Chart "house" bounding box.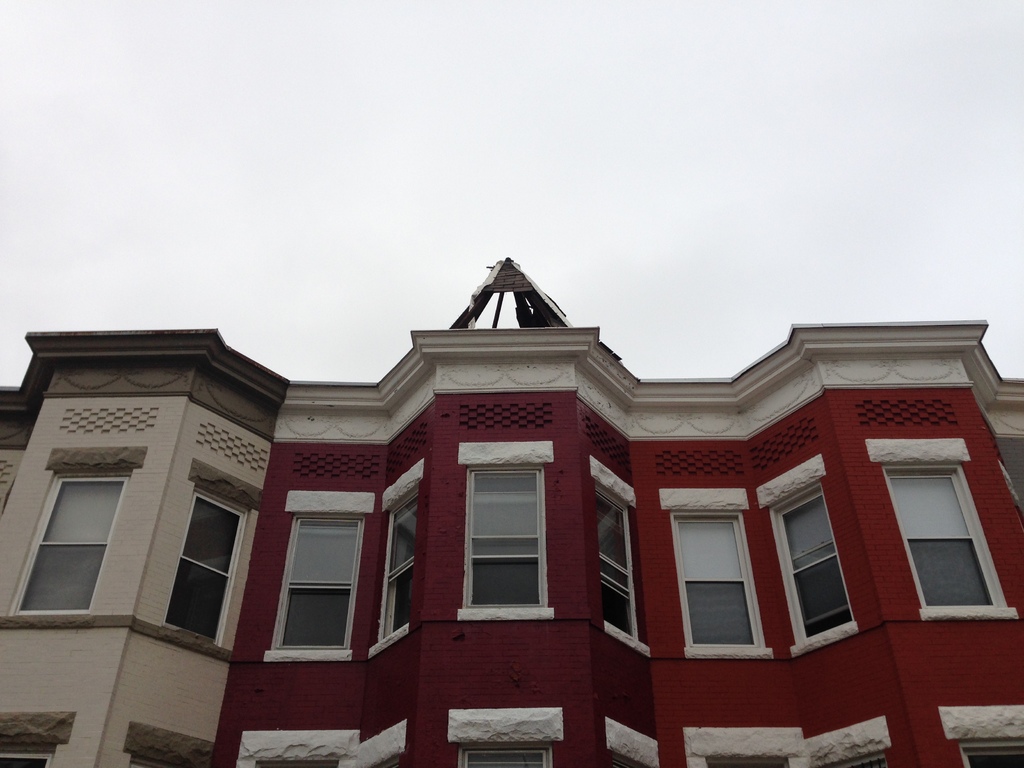
Charted: <bbox>52, 210, 996, 767</bbox>.
